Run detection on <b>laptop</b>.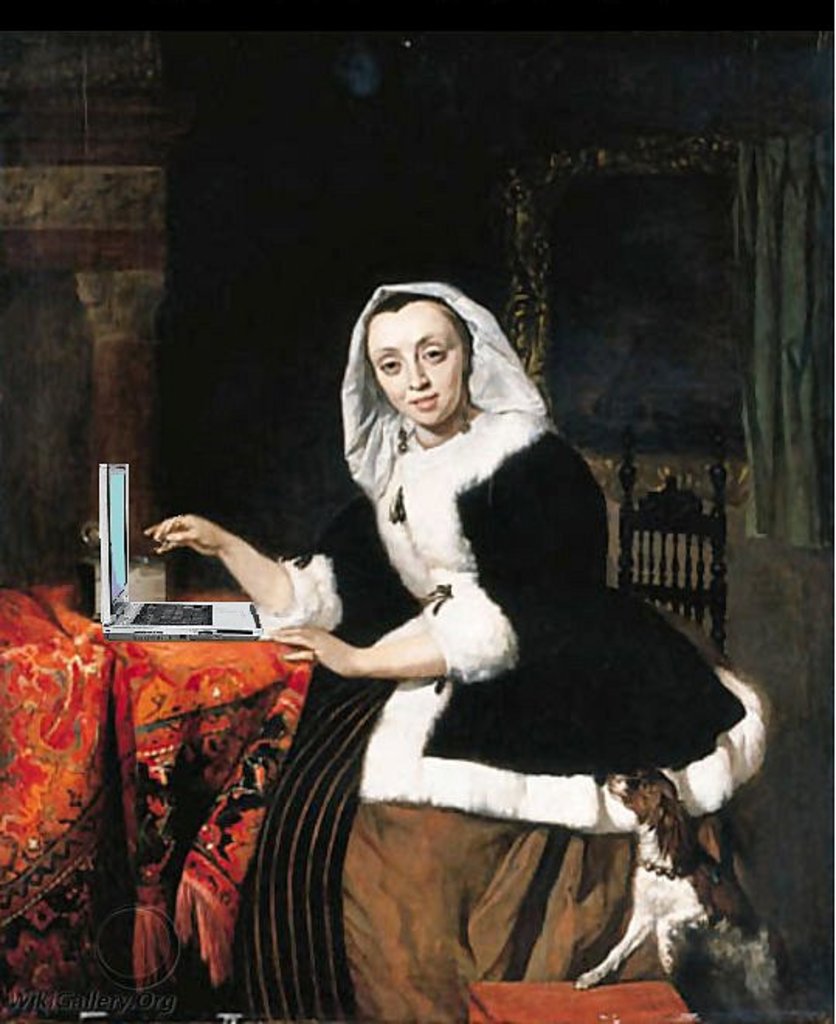
Result: 95 451 264 641.
